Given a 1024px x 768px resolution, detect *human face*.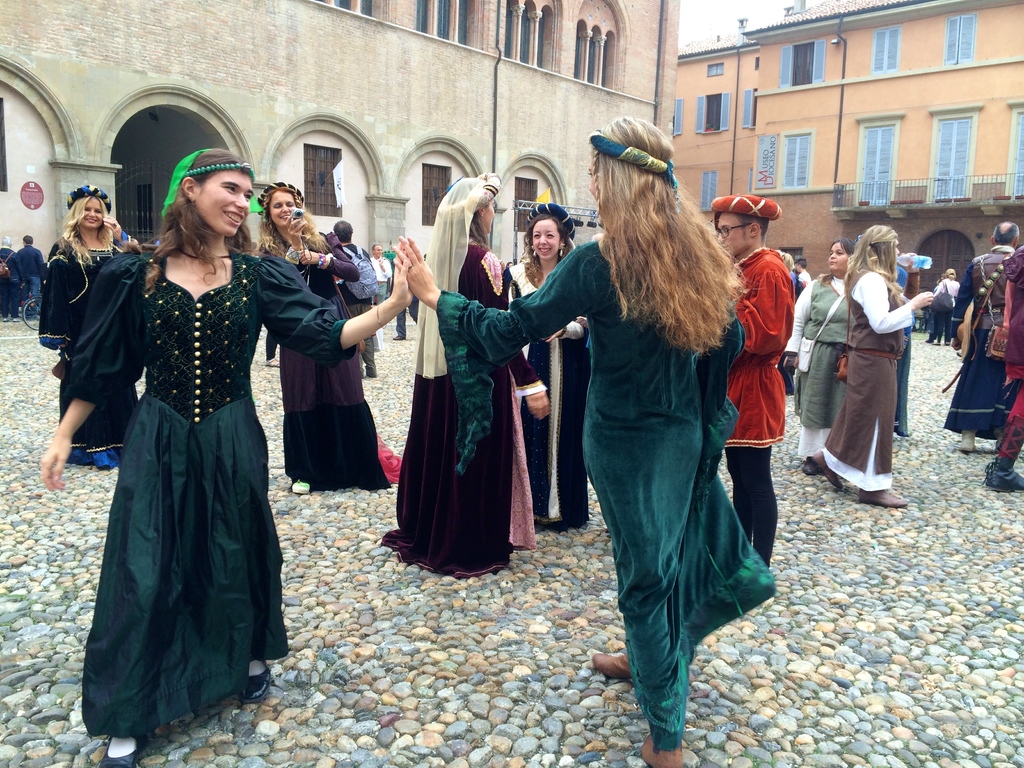
[x1=828, y1=240, x2=852, y2=270].
